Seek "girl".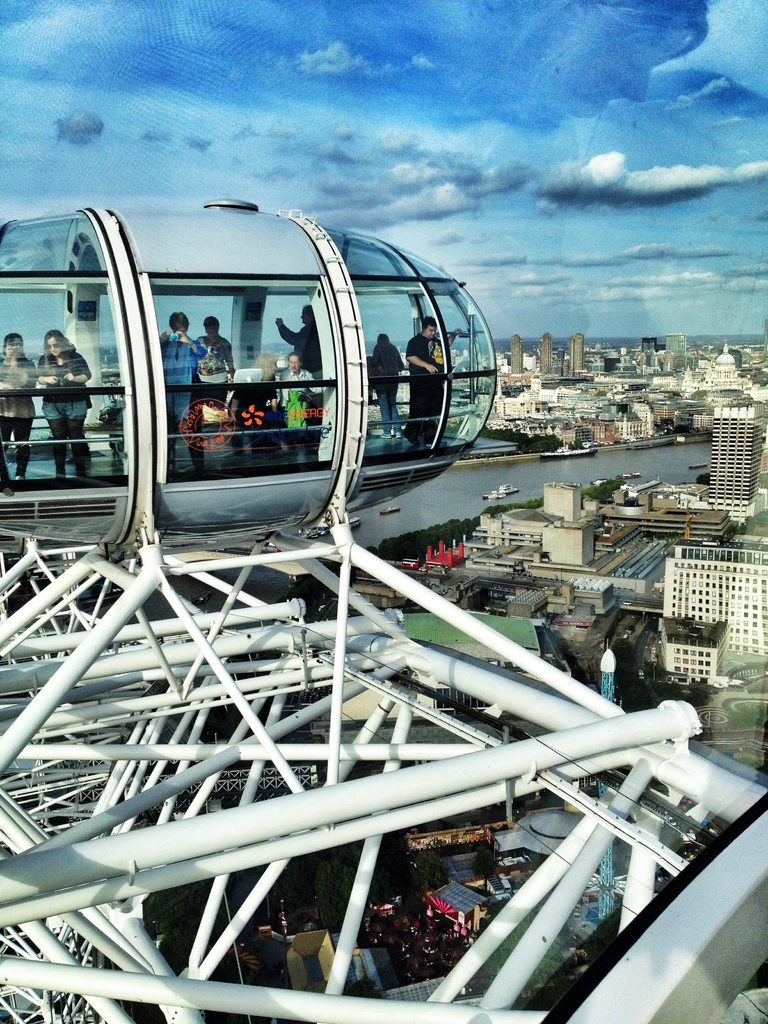
pyautogui.locateOnScreen(1, 335, 36, 492).
